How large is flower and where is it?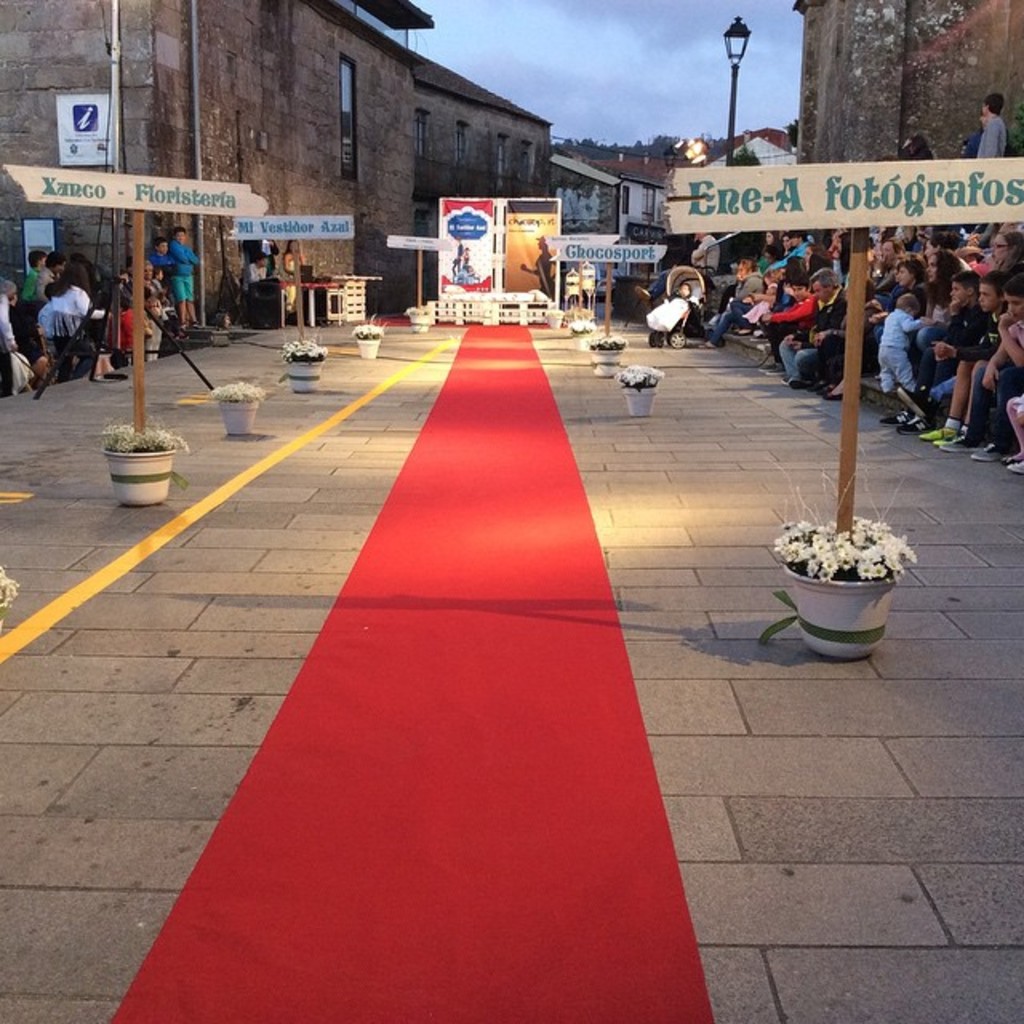
Bounding box: 821, 566, 837, 584.
